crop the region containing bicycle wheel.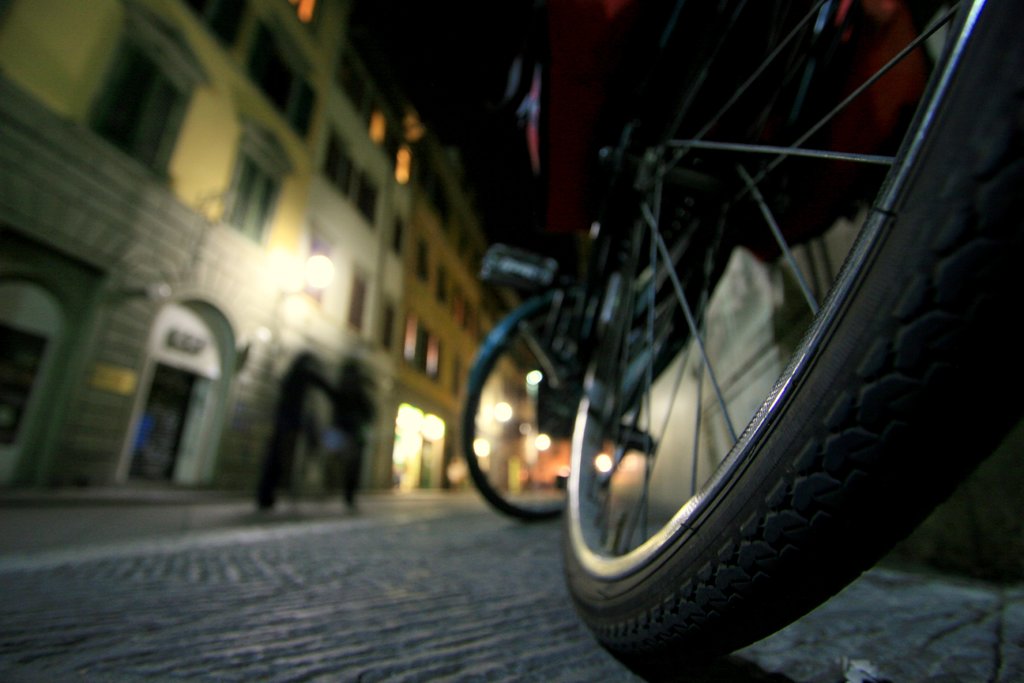
Crop region: [459, 303, 643, 527].
